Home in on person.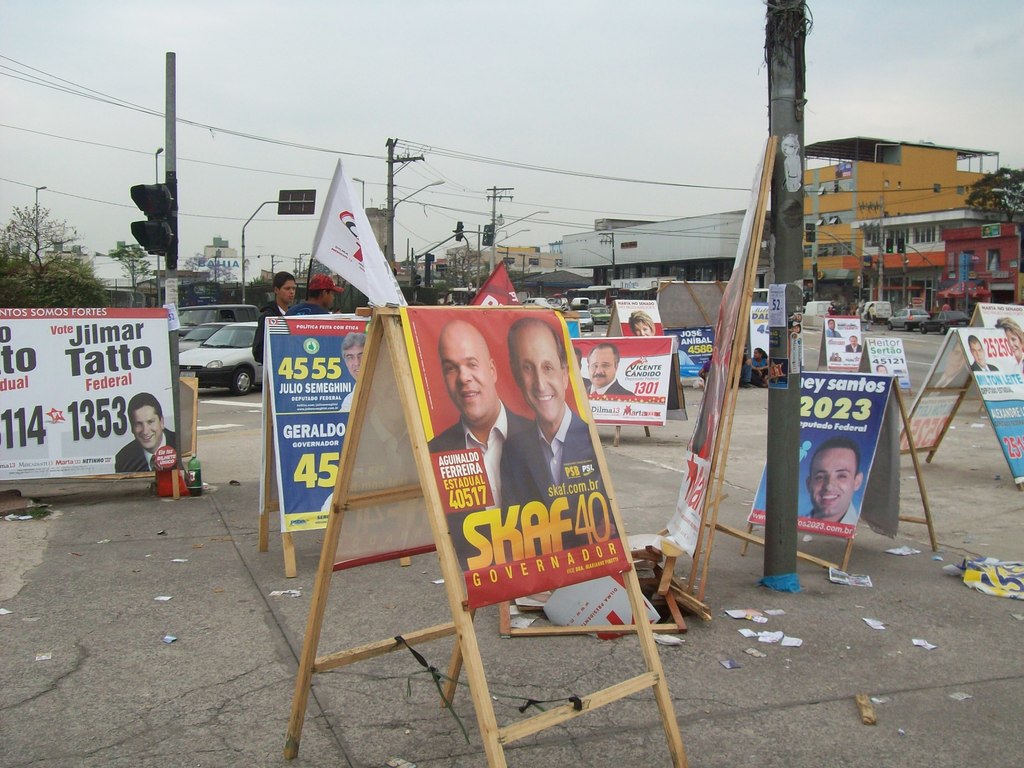
Homed in at (left=501, top=316, right=620, bottom=556).
